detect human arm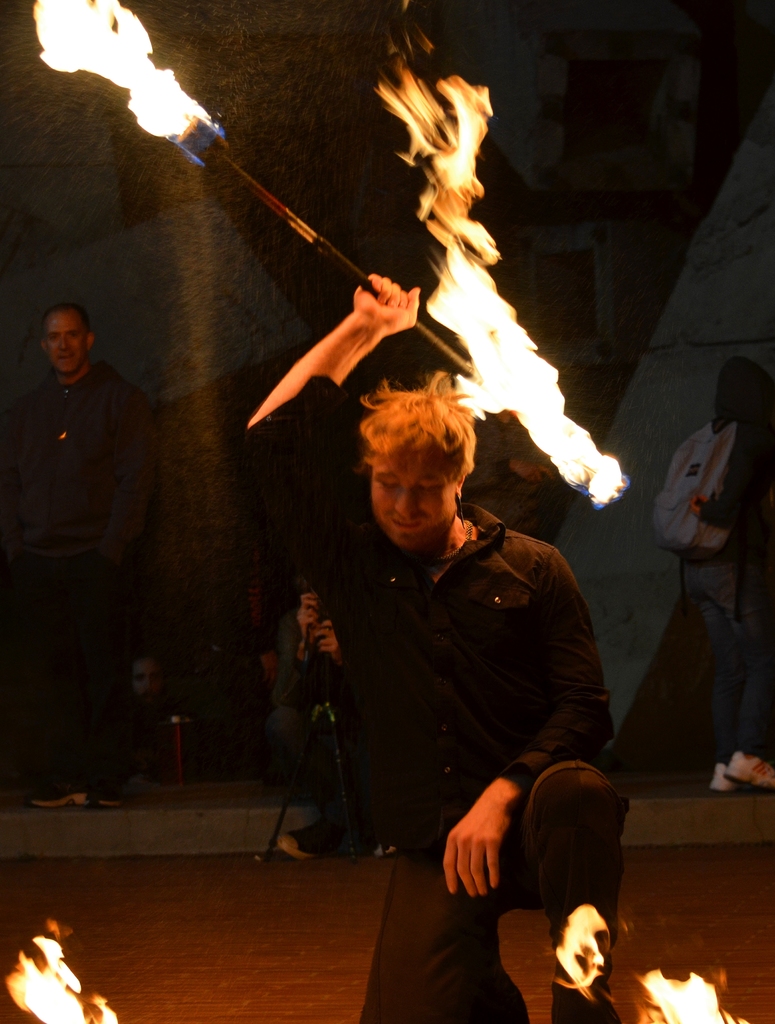
detection(104, 440, 145, 564)
